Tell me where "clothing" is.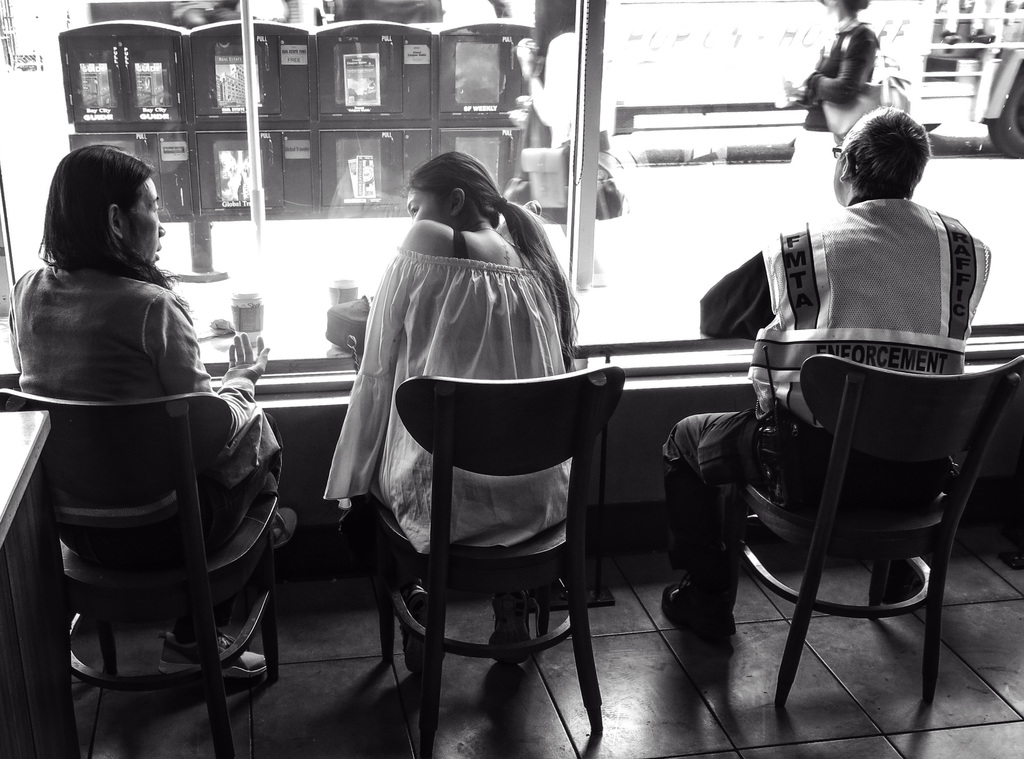
"clothing" is at box(792, 15, 884, 133).
